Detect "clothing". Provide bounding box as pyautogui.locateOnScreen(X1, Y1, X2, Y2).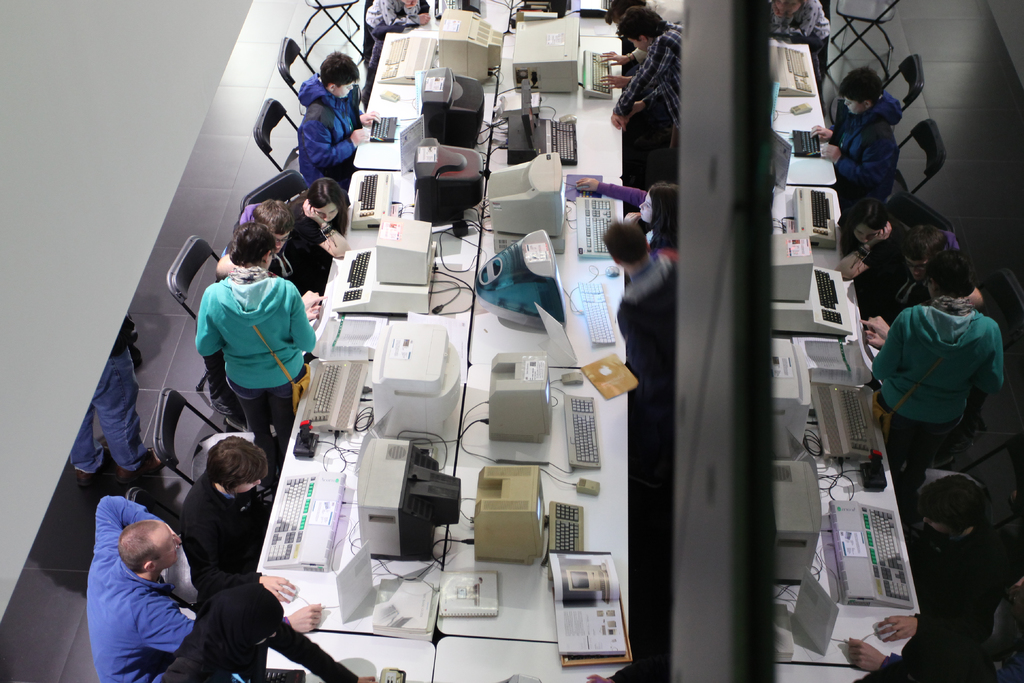
pyautogui.locateOnScreen(772, 0, 835, 88).
